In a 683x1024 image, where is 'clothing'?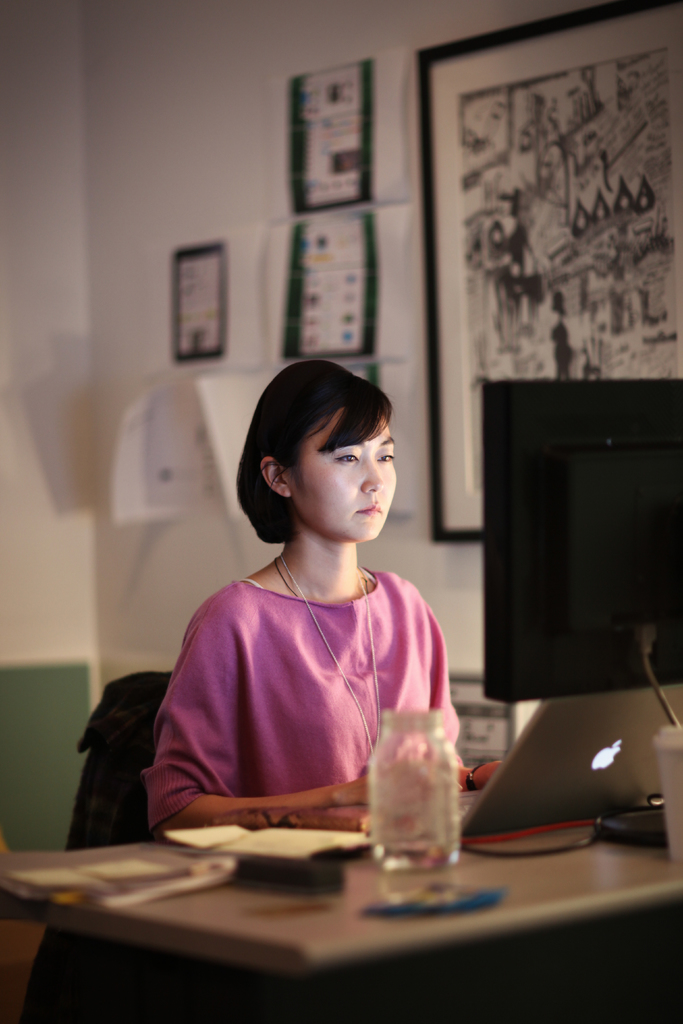
162, 523, 472, 836.
